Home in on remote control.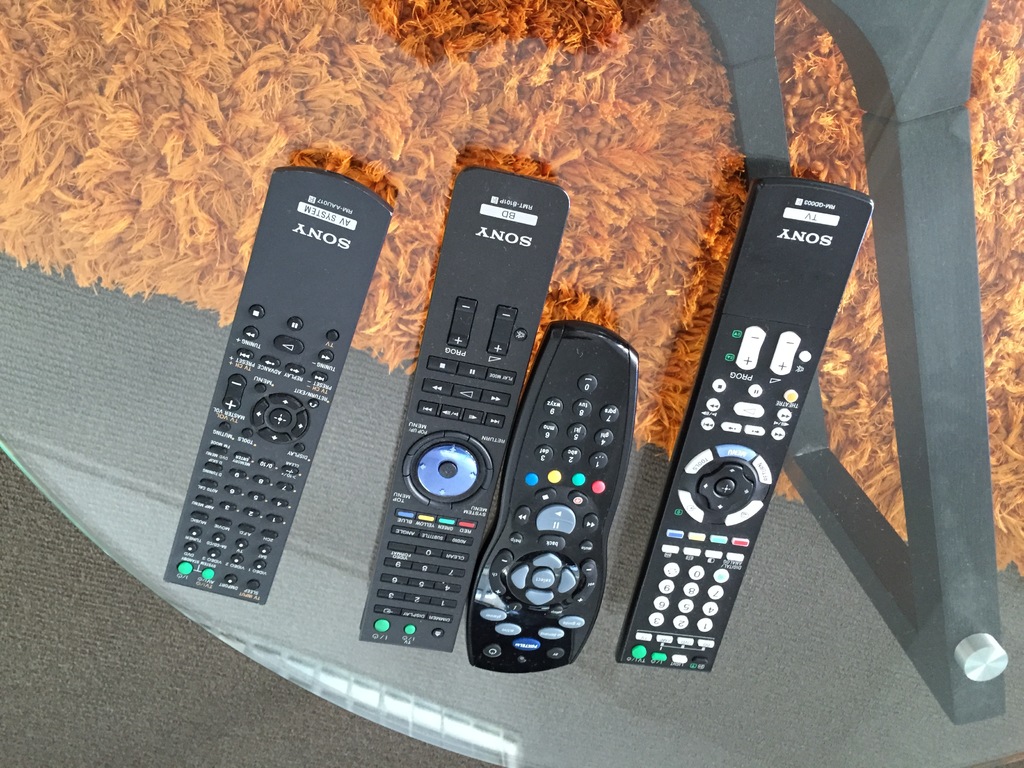
Homed in at [355,163,572,653].
